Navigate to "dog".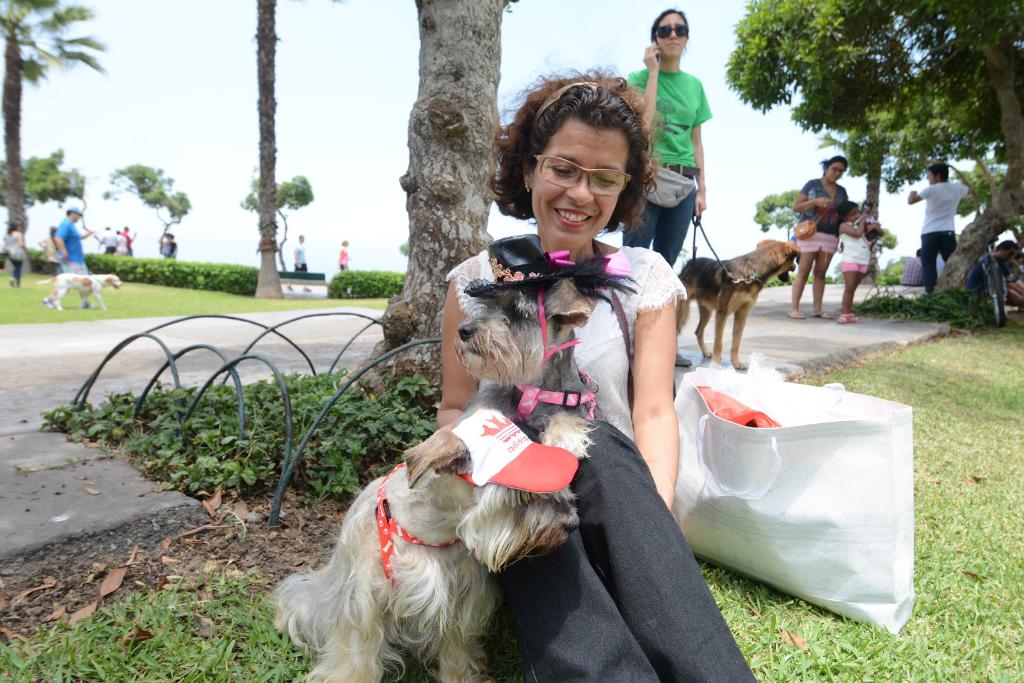
Navigation target: BBox(452, 236, 637, 453).
